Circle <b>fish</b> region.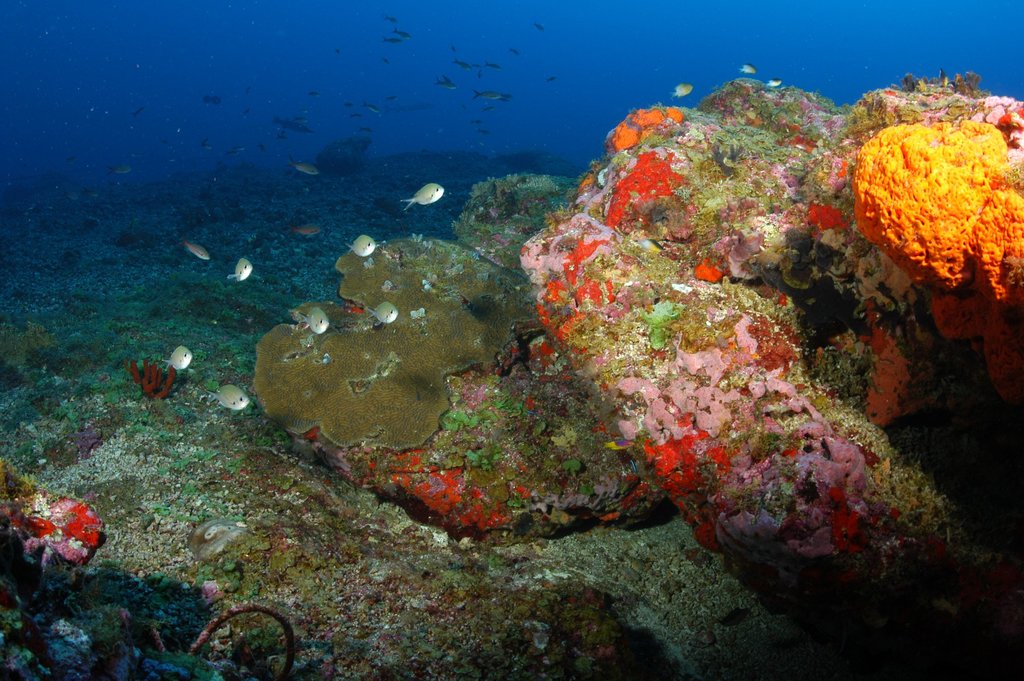
Region: bbox=(227, 260, 253, 285).
